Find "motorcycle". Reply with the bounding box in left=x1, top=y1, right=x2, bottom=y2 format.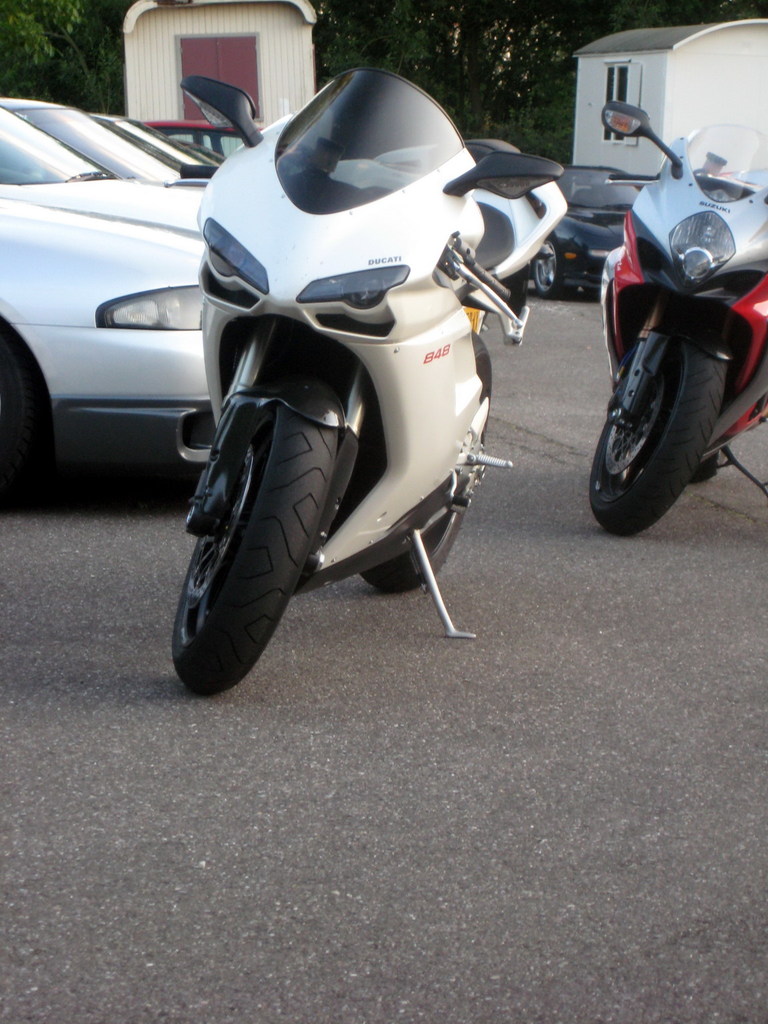
left=595, top=95, right=767, bottom=537.
